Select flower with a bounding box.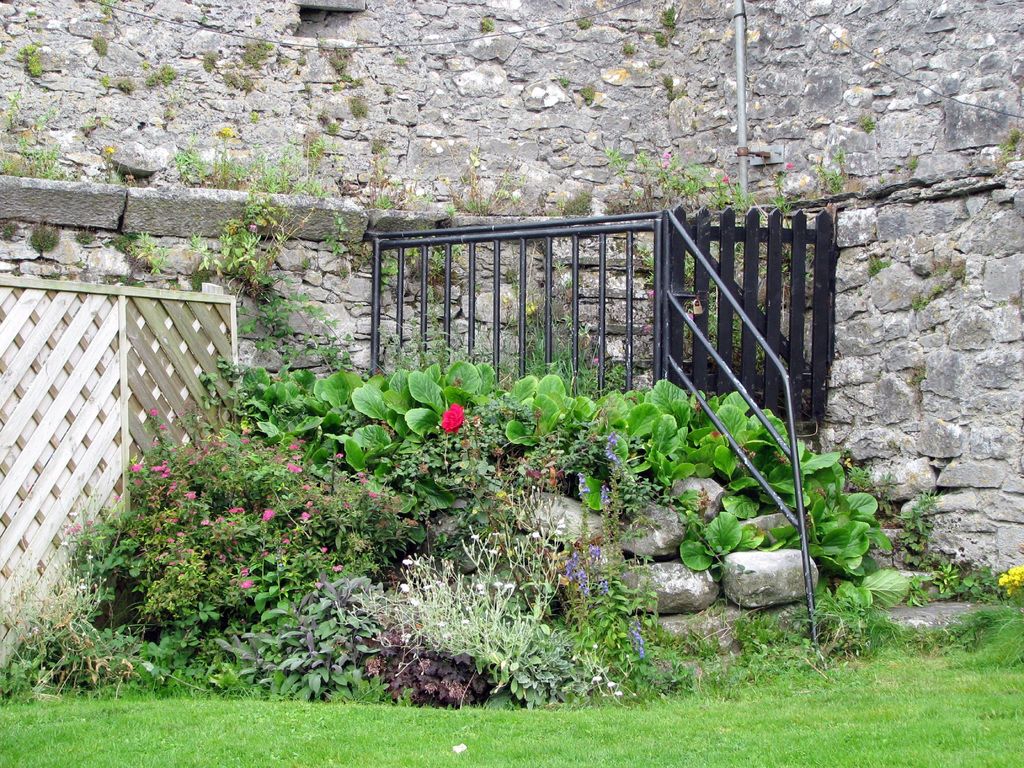
x1=127, y1=464, x2=141, y2=475.
